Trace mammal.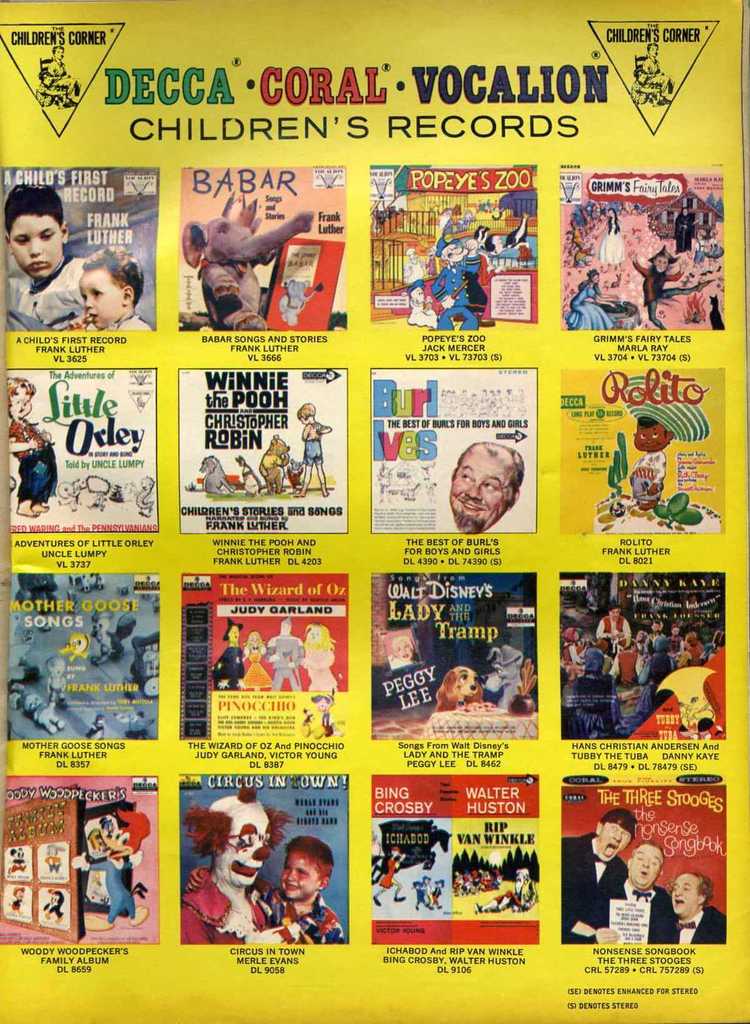
Traced to [left=11, top=374, right=60, bottom=517].
